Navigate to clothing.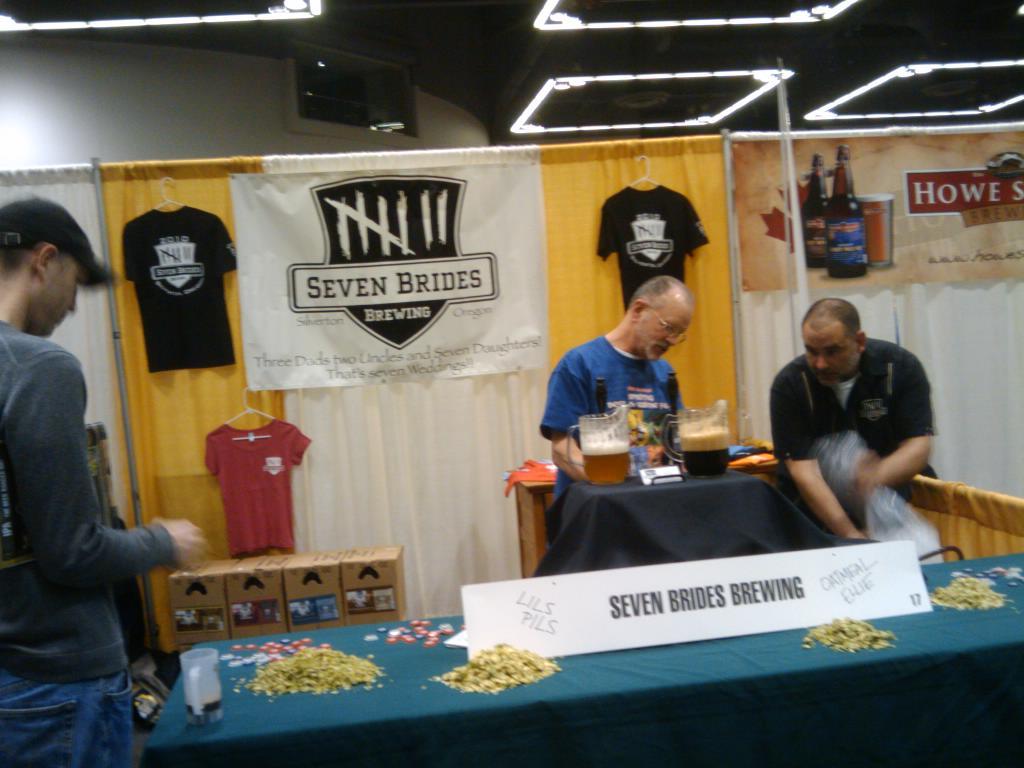
Navigation target: bbox=[117, 208, 238, 371].
